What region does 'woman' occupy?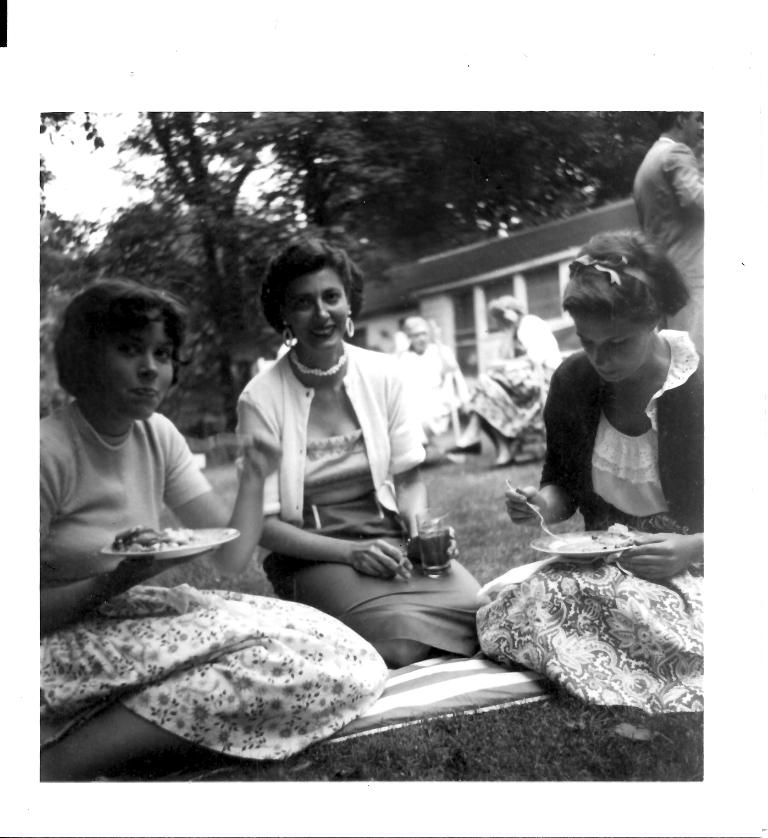
l=474, t=234, r=702, b=717.
